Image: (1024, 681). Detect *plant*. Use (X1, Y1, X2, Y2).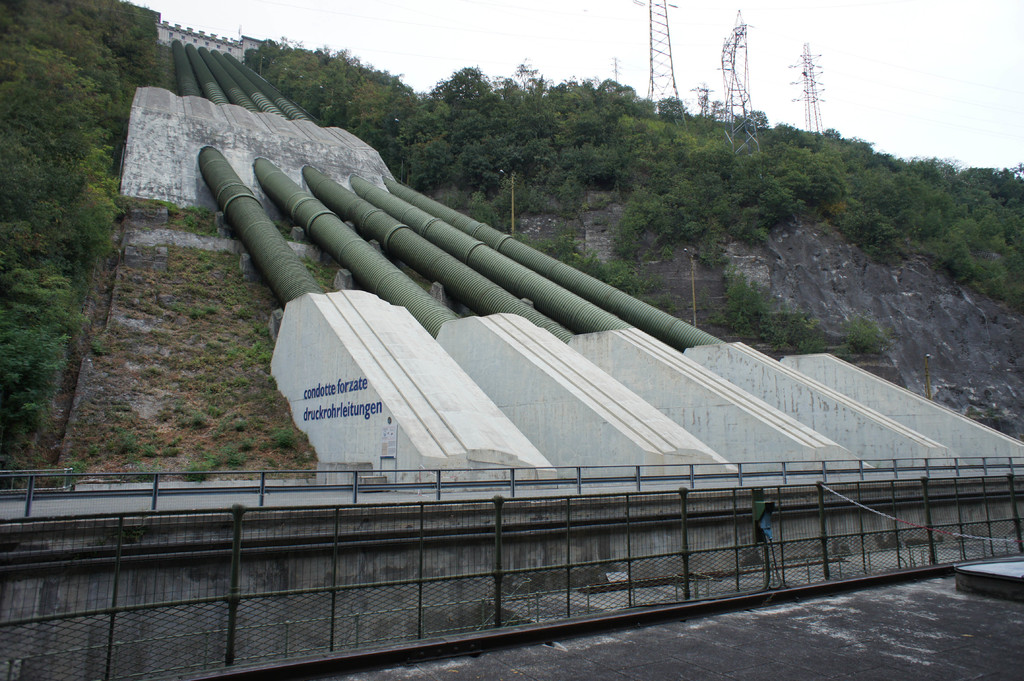
(459, 182, 513, 235).
